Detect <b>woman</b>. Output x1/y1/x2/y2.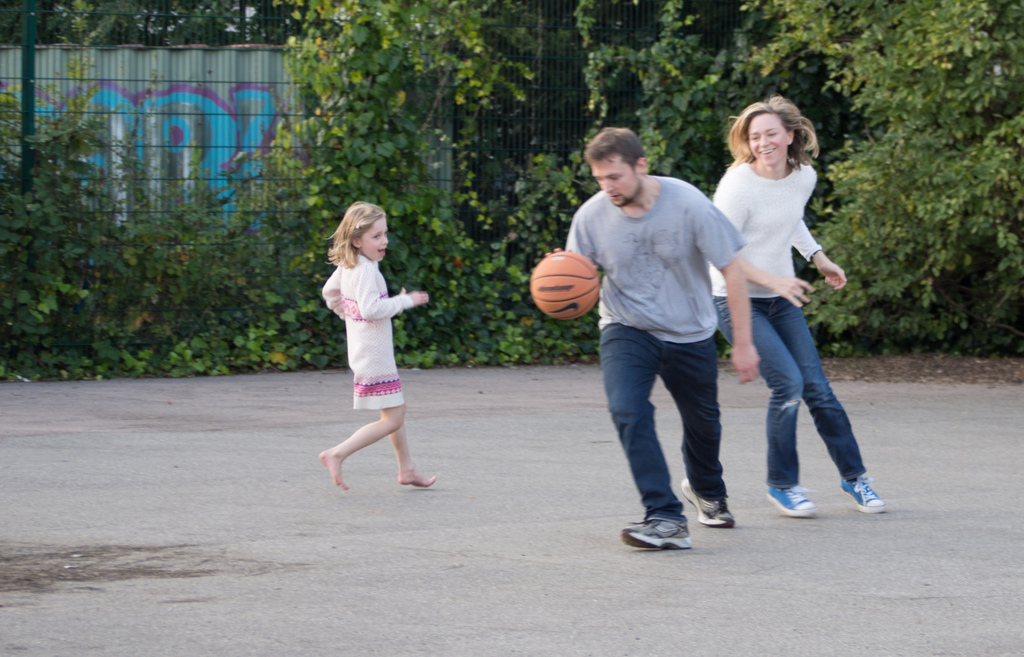
710/93/874/517.
